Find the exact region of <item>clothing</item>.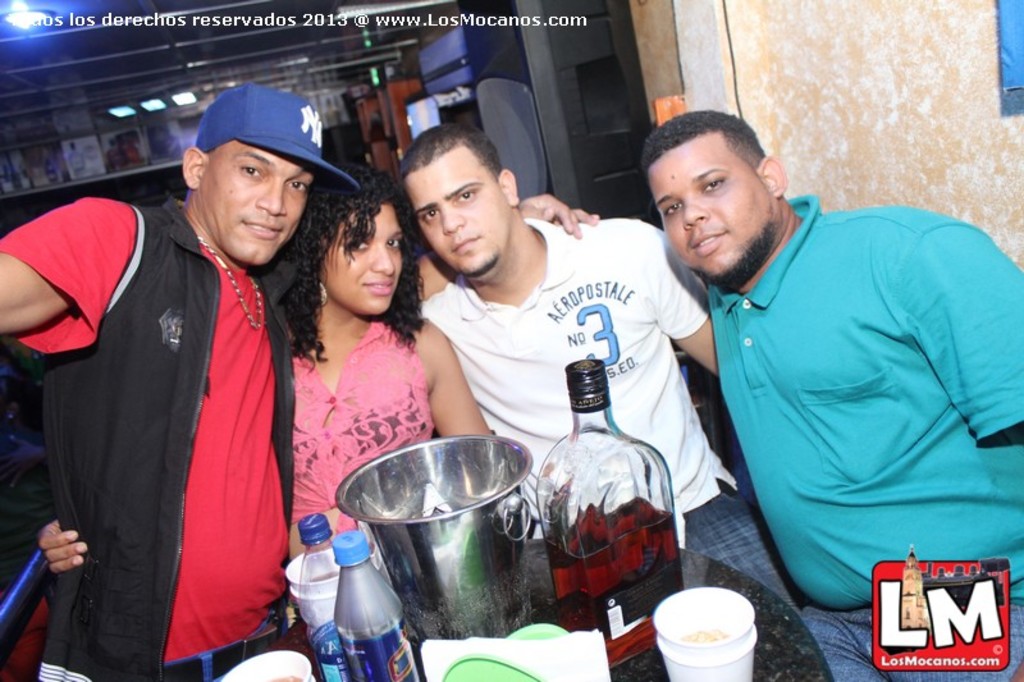
Exact region: locate(285, 321, 430, 519).
